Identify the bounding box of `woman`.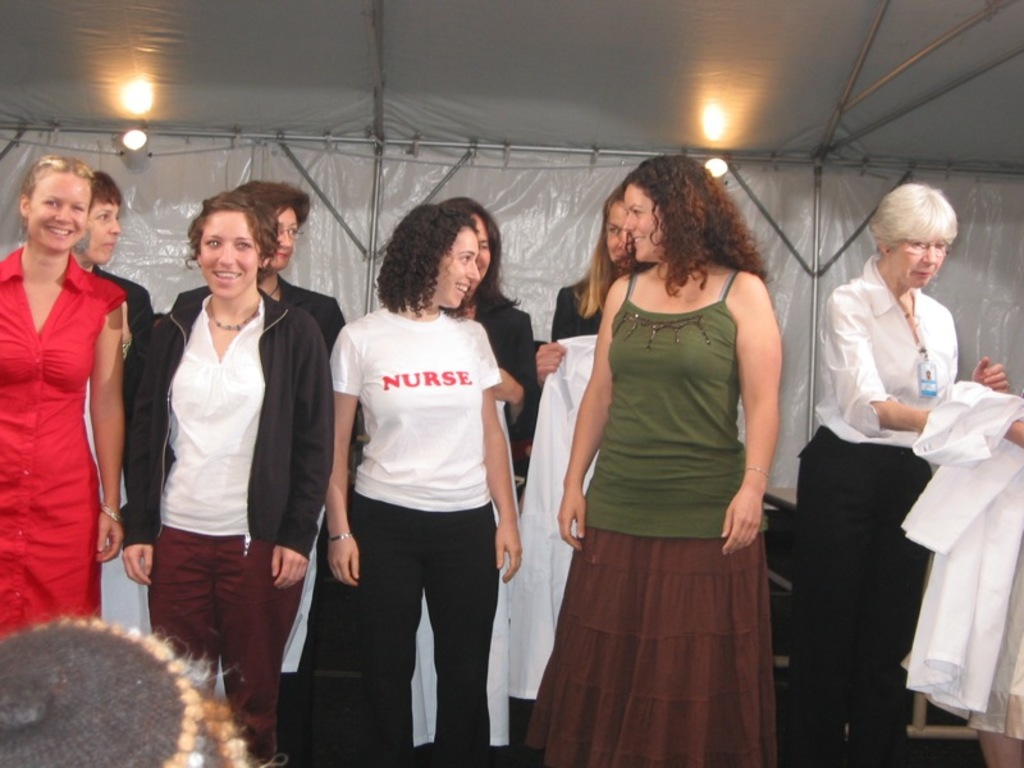
<box>538,154,781,767</box>.
